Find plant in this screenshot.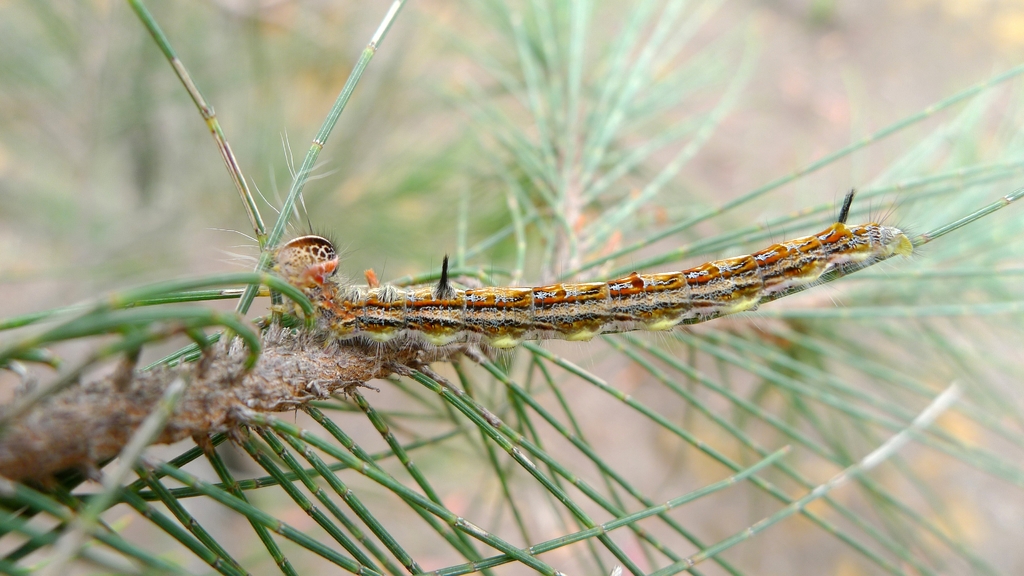
The bounding box for plant is BBox(0, 0, 1023, 575).
